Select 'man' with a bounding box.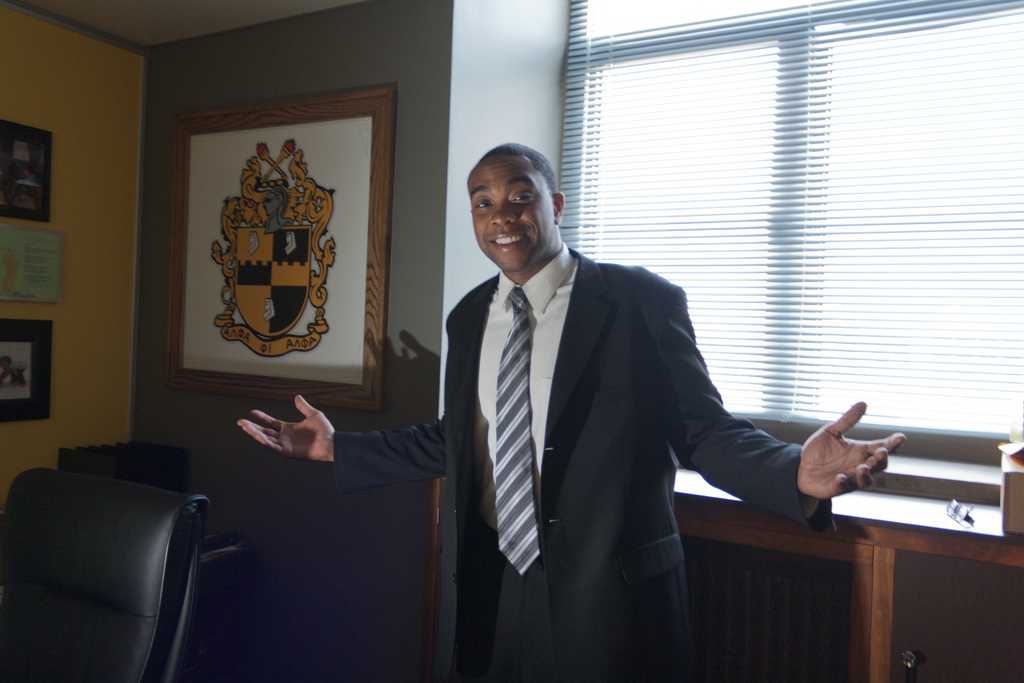
box(248, 145, 900, 671).
